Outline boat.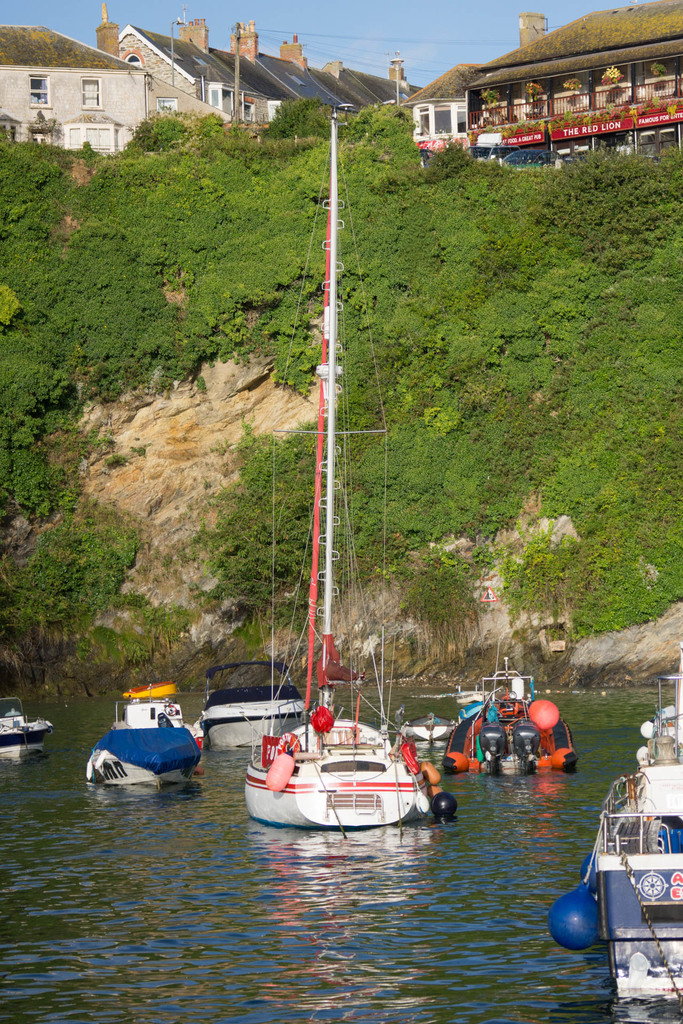
Outline: [left=87, top=714, right=206, bottom=786].
